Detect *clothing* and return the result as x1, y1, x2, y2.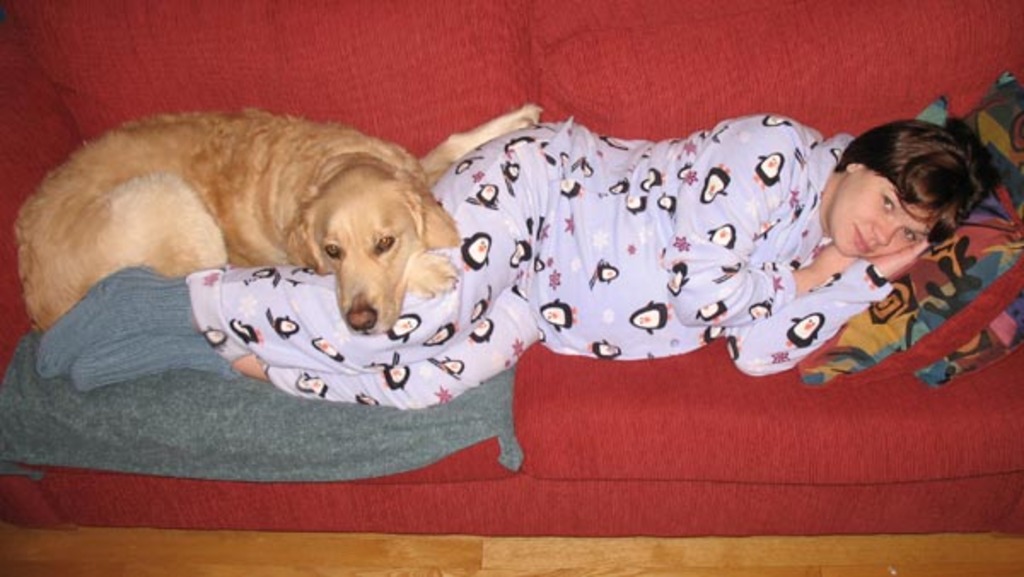
237, 126, 1009, 449.
